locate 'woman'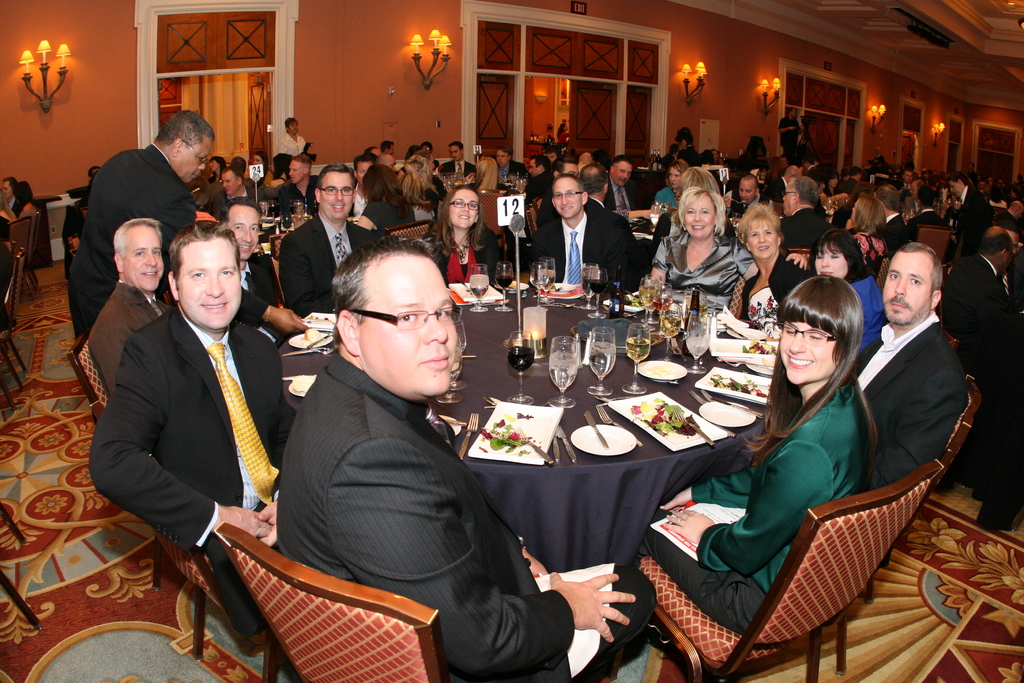
(x1=91, y1=167, x2=107, y2=206)
